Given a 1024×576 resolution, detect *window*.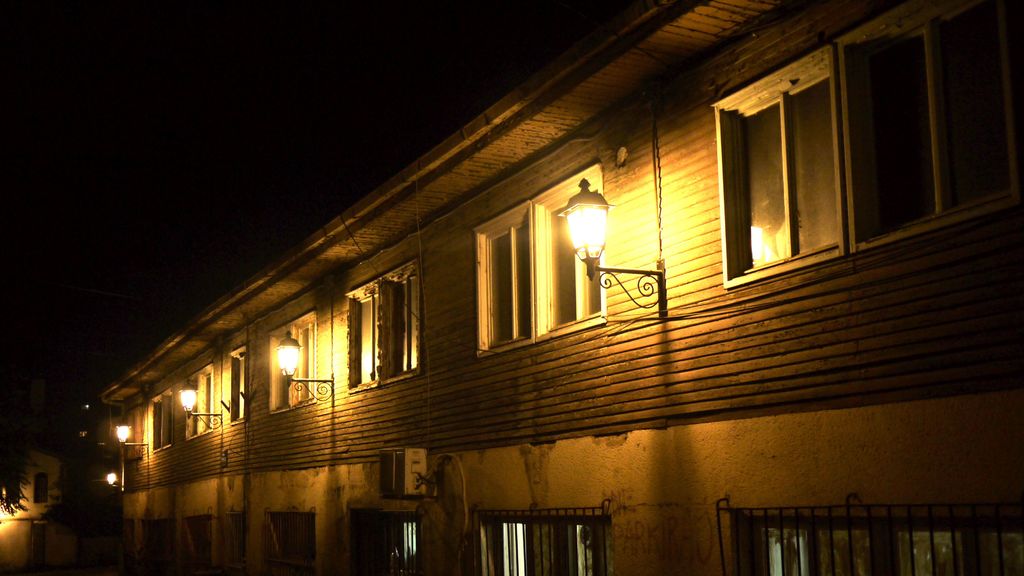
[left=467, top=190, right=573, bottom=350].
